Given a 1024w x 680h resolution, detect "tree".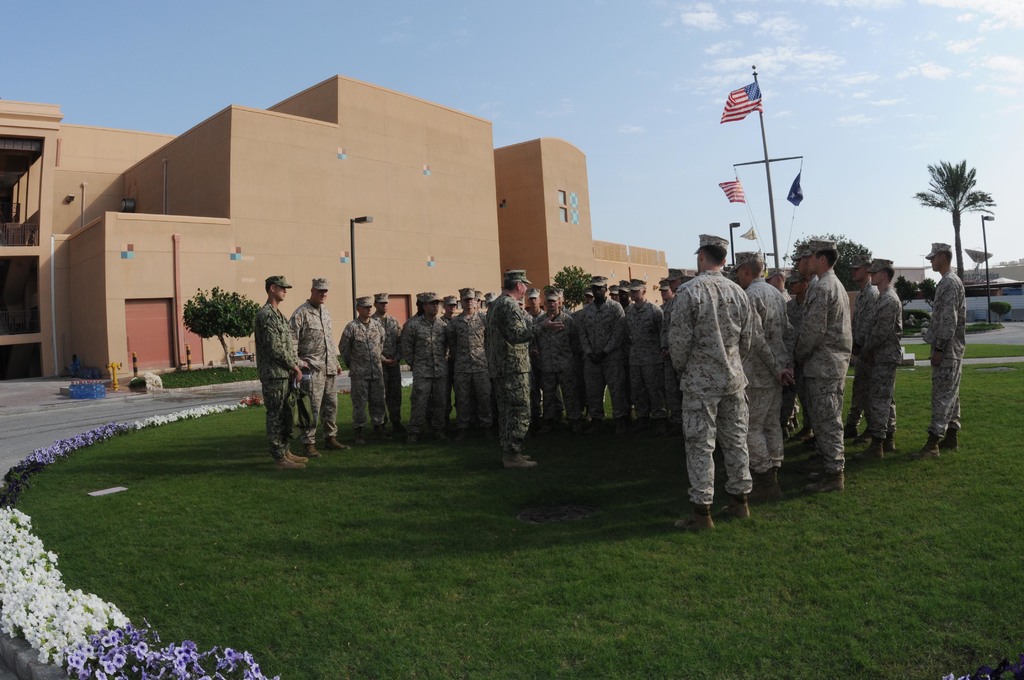
x1=177 y1=287 x2=271 y2=382.
